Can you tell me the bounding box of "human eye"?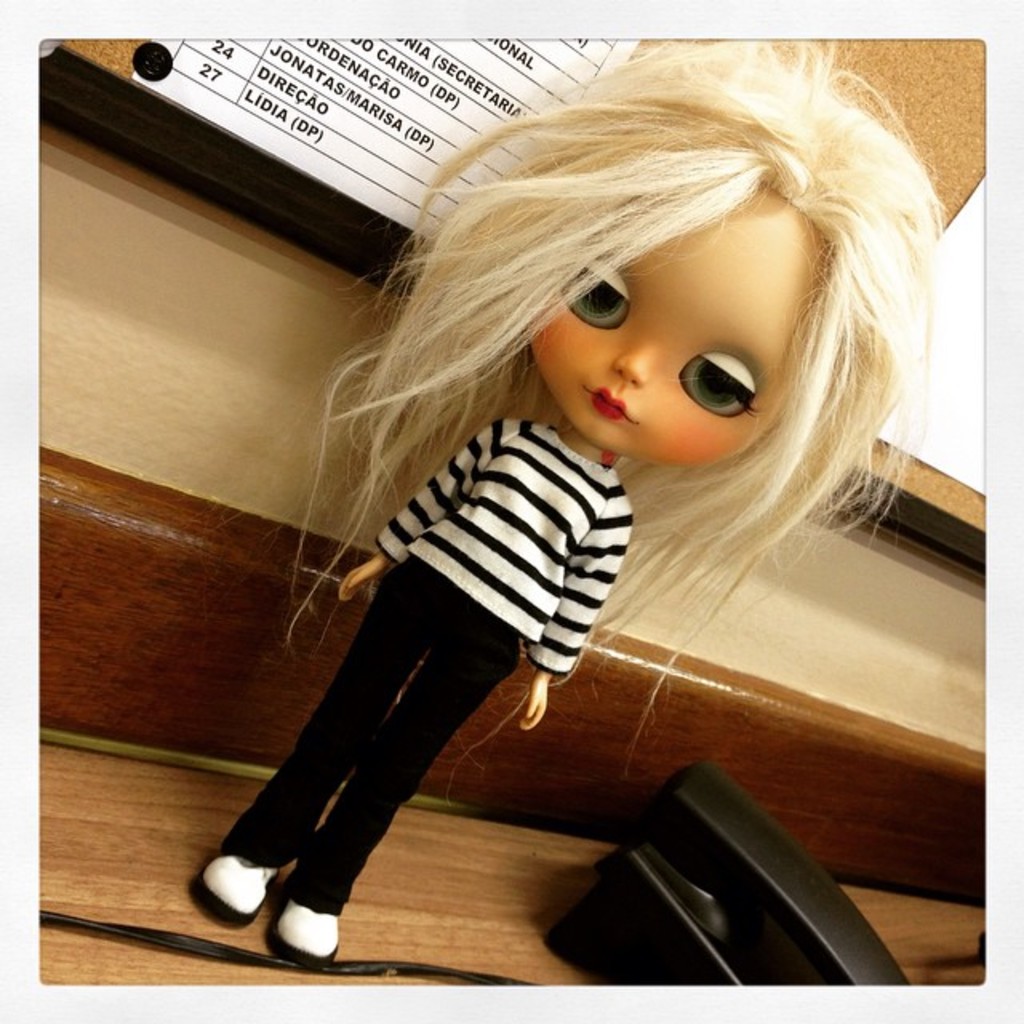
x1=550 y1=267 x2=626 y2=331.
